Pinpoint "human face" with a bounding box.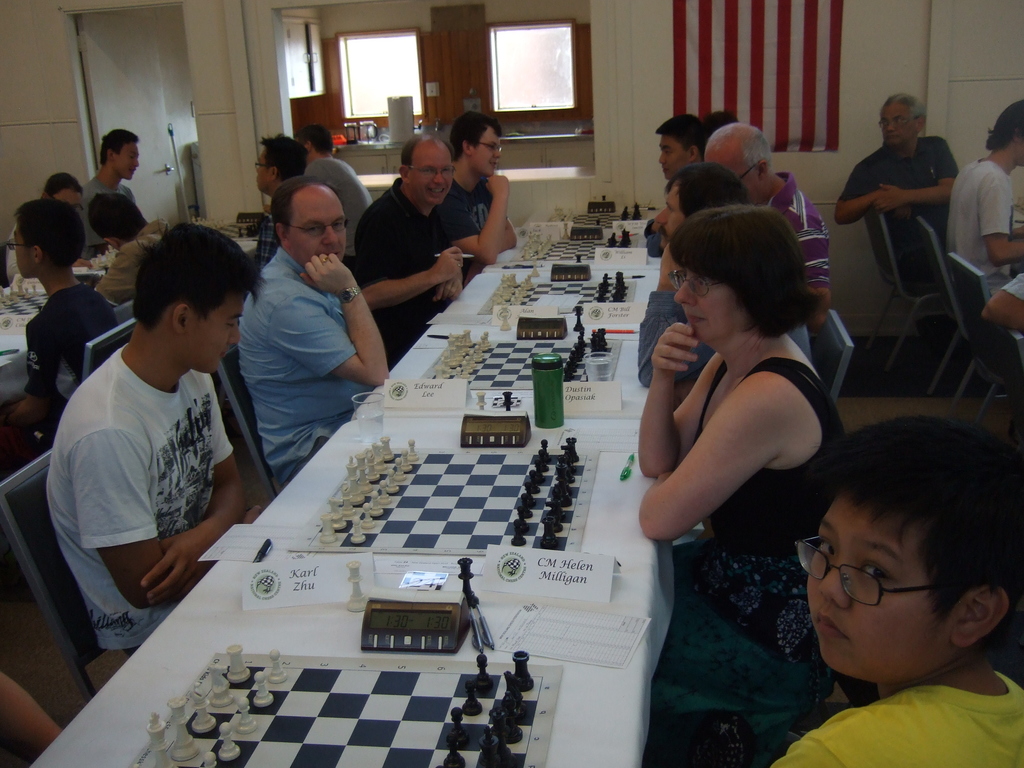
881:103:916:145.
